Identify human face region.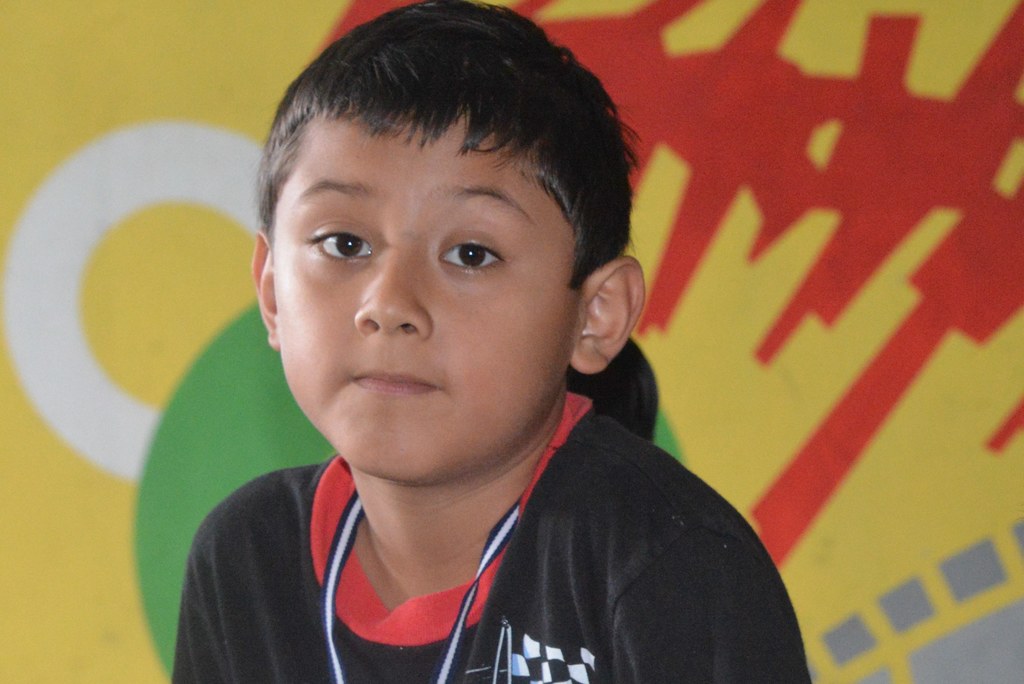
Region: (x1=273, y1=119, x2=569, y2=484).
